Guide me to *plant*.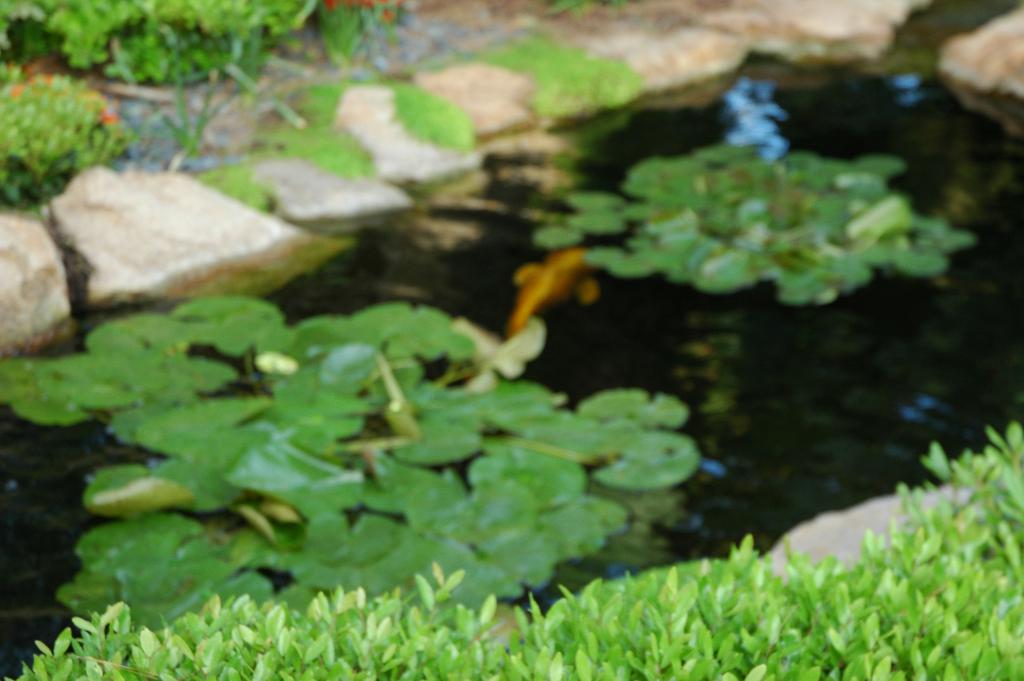
Guidance: Rect(531, 134, 976, 309).
